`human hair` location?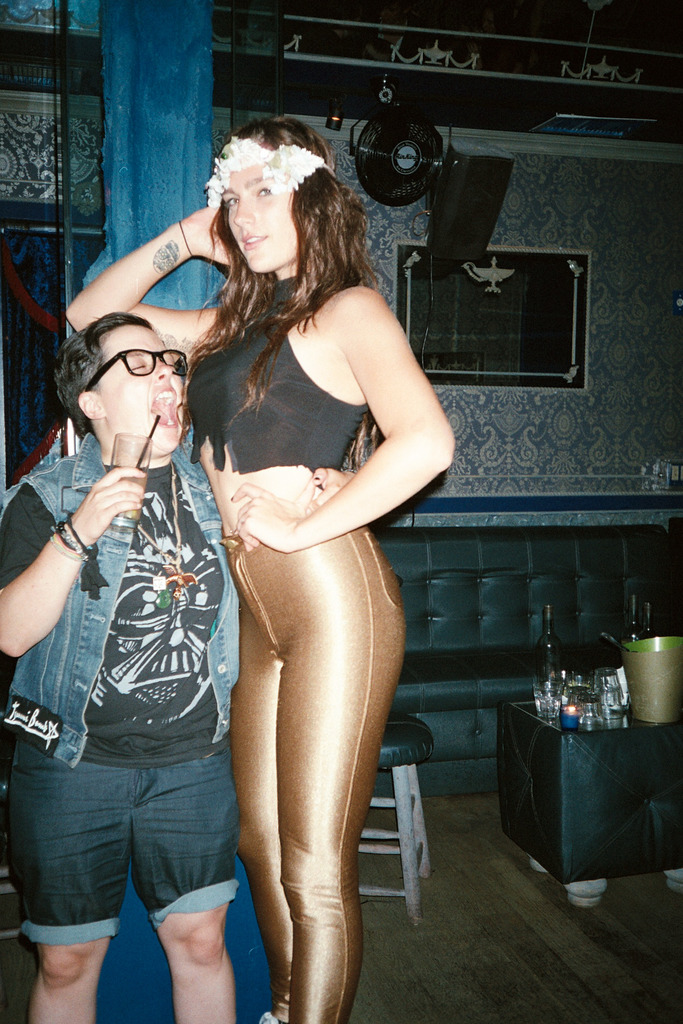
<bbox>158, 117, 369, 359</bbox>
